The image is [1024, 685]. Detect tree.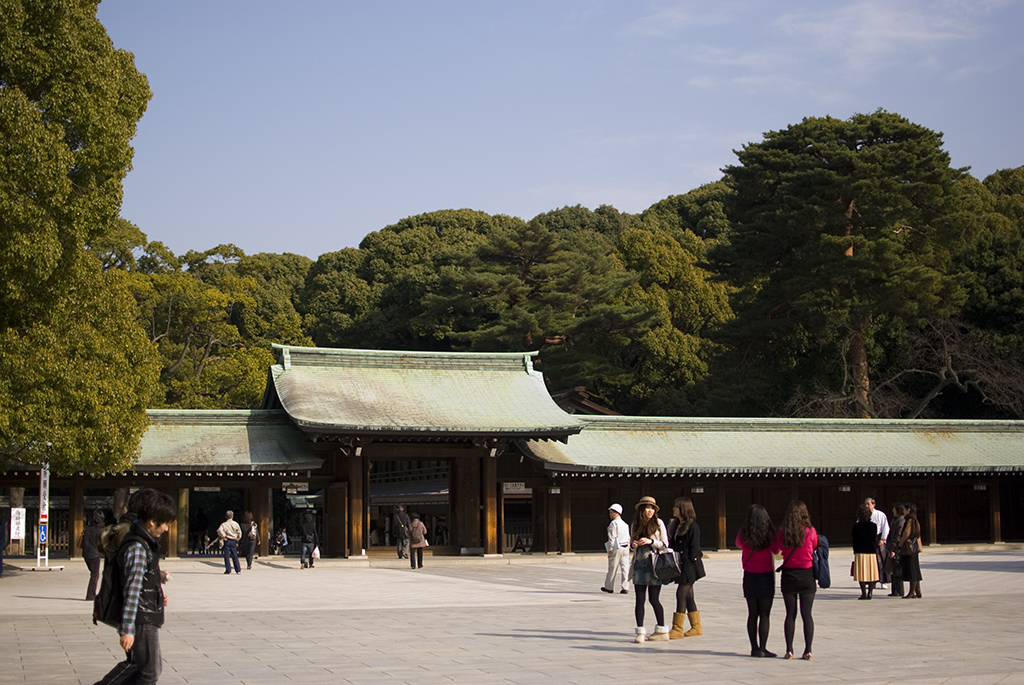
Detection: {"x1": 647, "y1": 97, "x2": 1023, "y2": 424}.
